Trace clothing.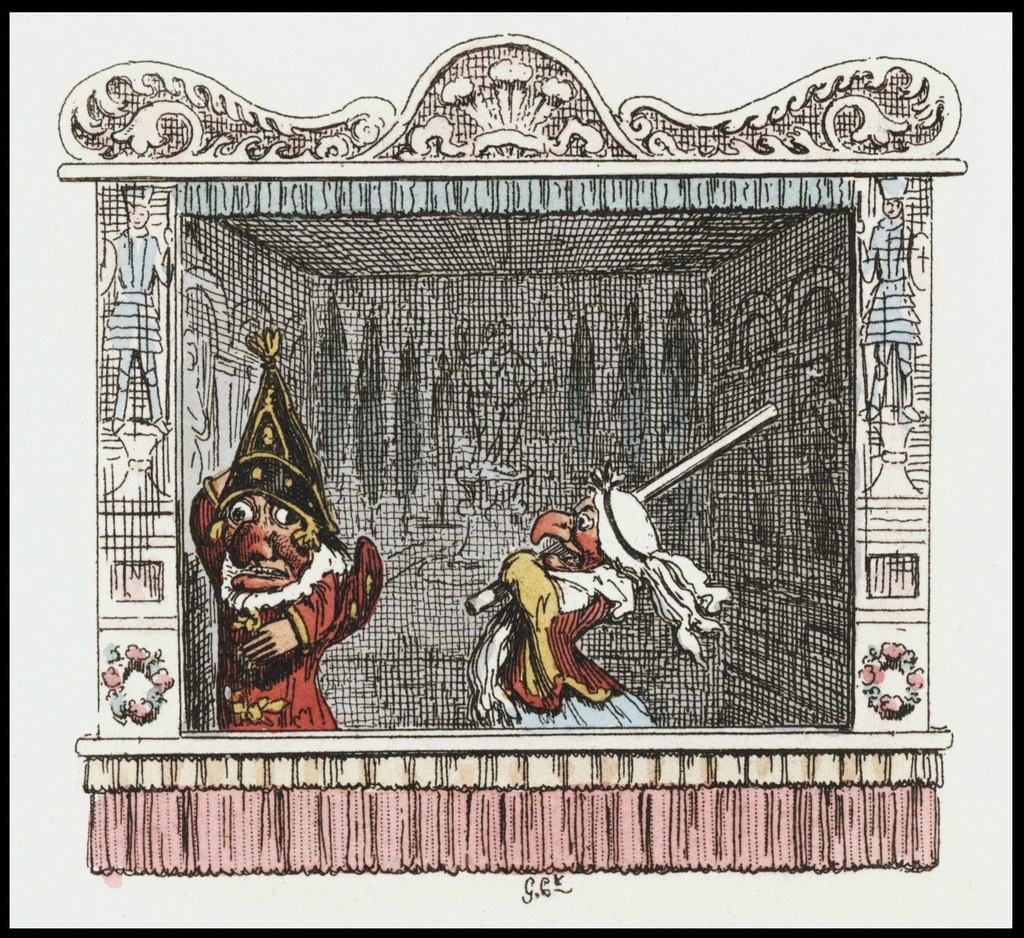
Traced to BBox(487, 521, 616, 721).
